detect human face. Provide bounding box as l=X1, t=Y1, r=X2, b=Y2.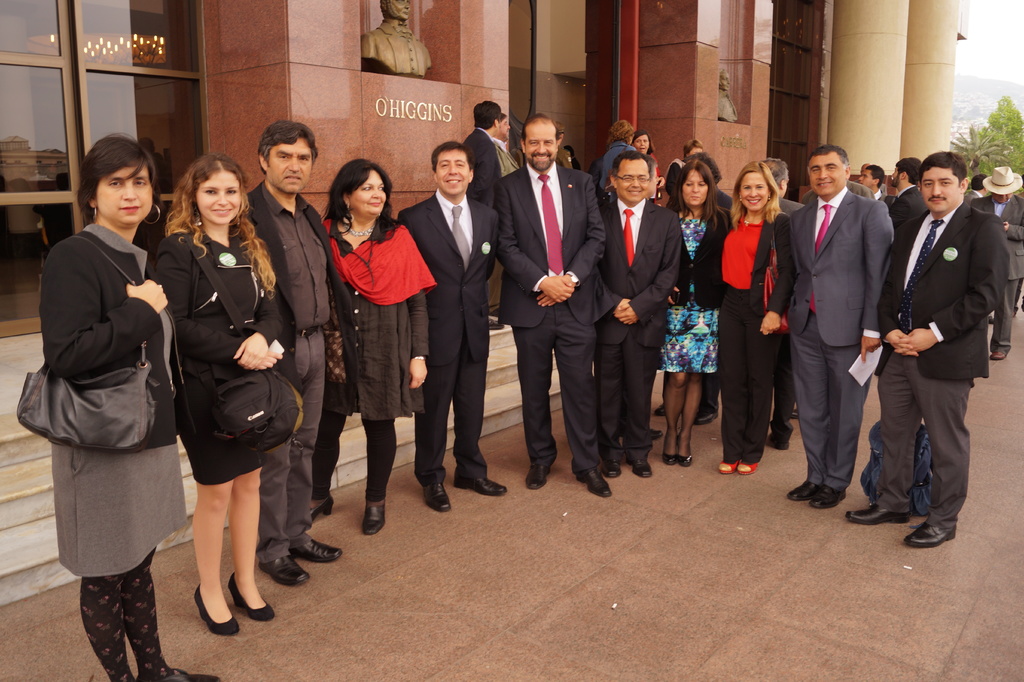
l=196, t=172, r=237, b=225.
